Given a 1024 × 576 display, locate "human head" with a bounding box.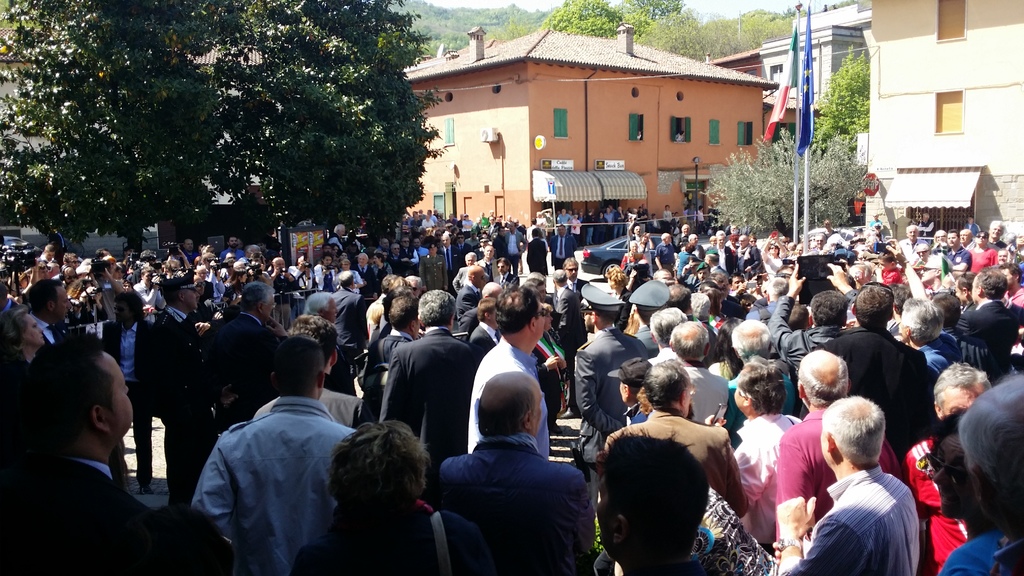
Located: detection(161, 282, 199, 313).
